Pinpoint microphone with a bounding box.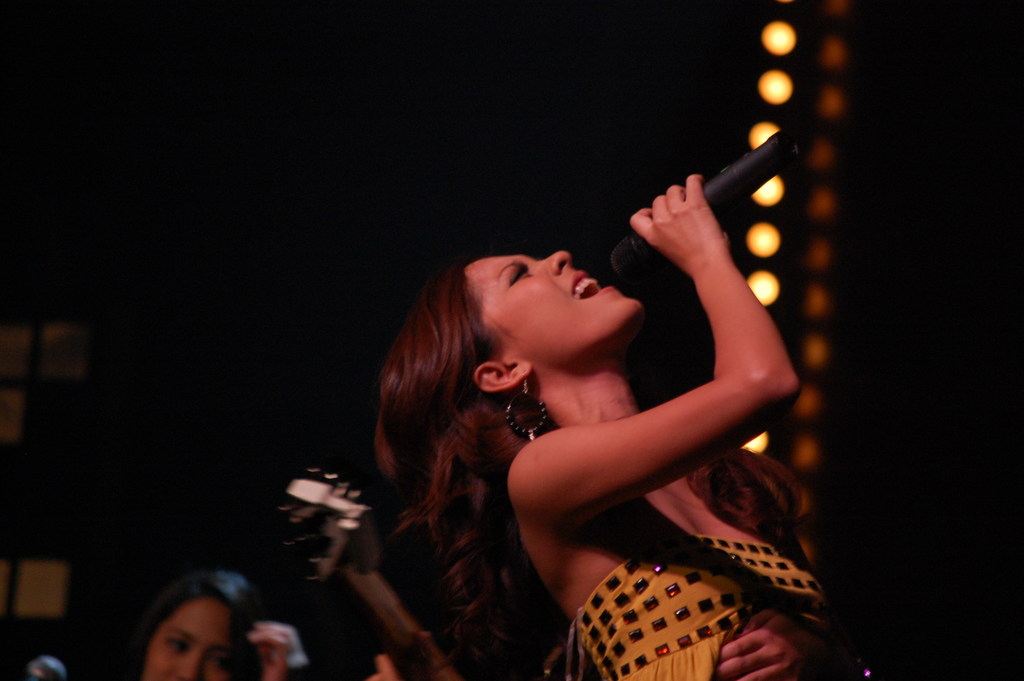
(586, 120, 803, 293).
